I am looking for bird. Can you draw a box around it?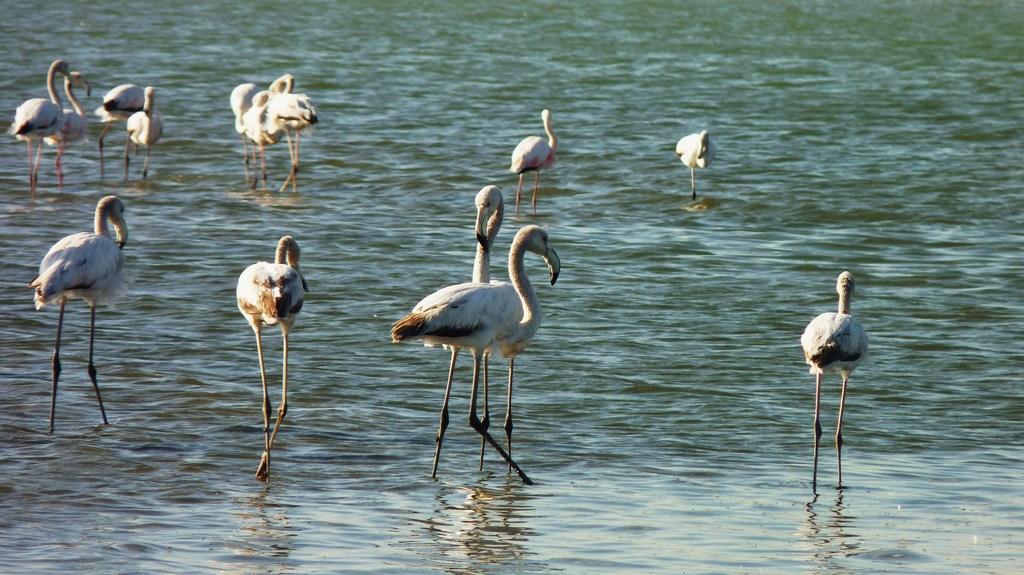
Sure, the bounding box is crop(264, 68, 321, 197).
